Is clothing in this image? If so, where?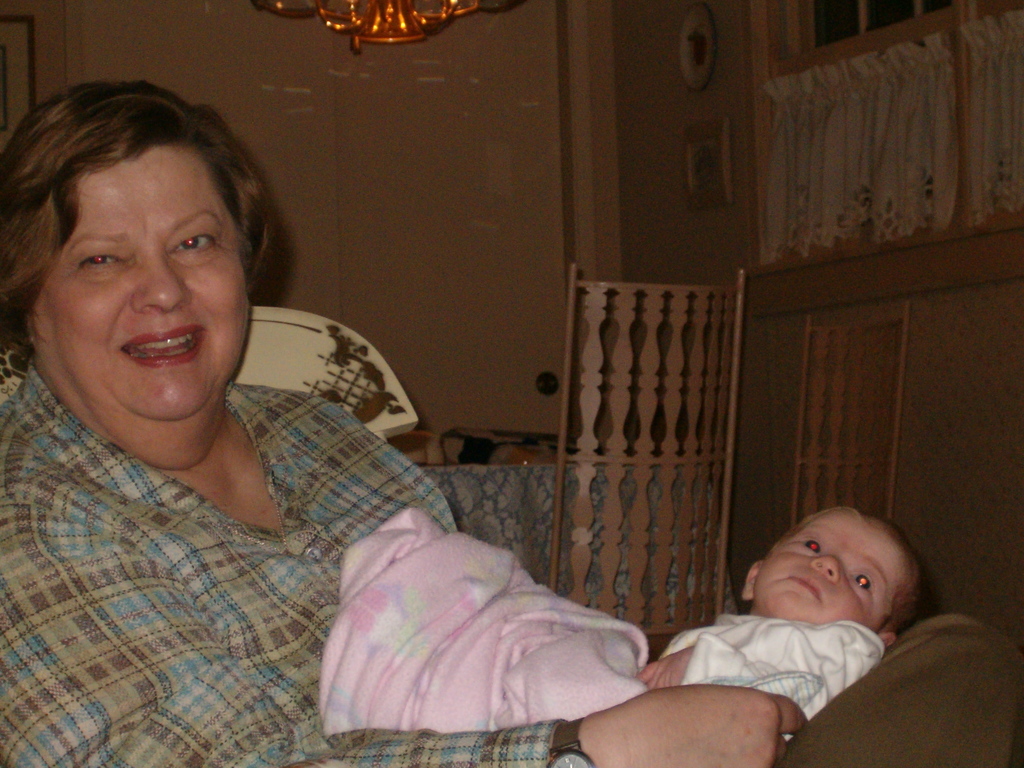
Yes, at 321:509:651:740.
